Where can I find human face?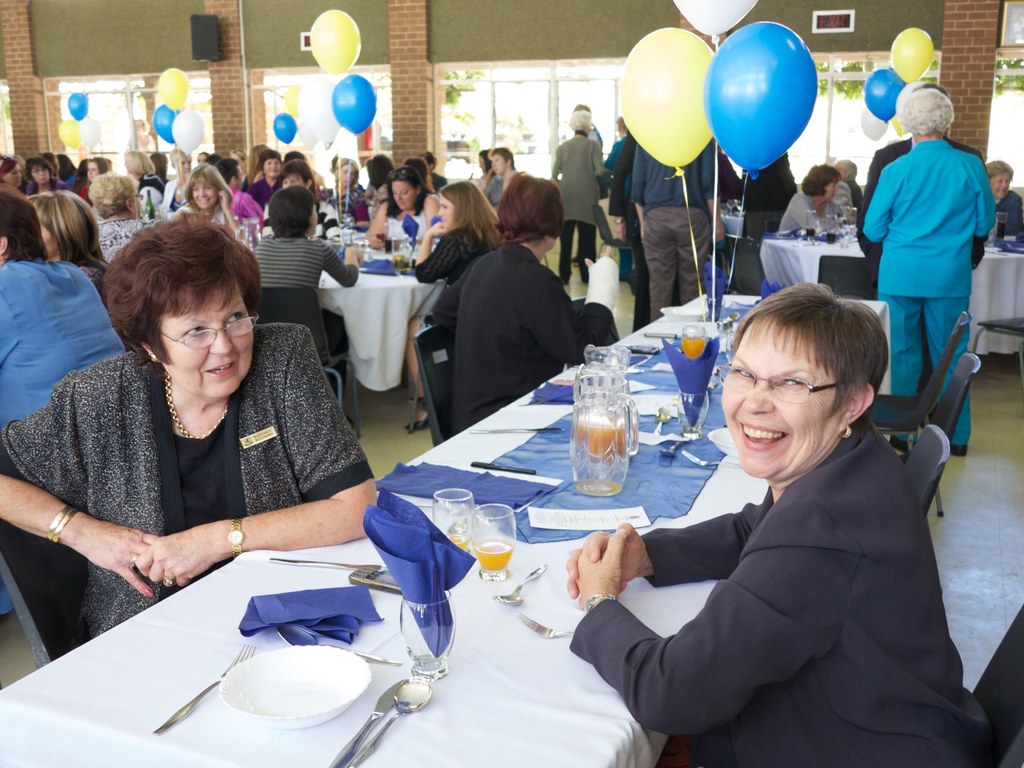
You can find it at box=[35, 171, 49, 184].
